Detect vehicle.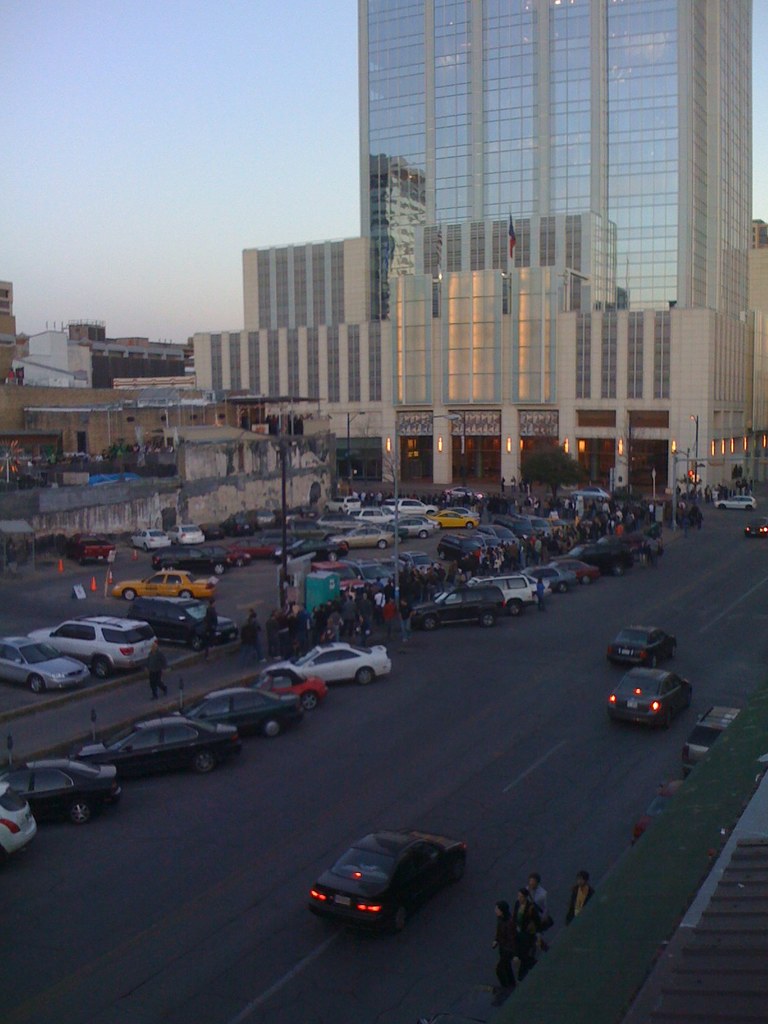
Detected at l=345, t=504, r=399, b=532.
